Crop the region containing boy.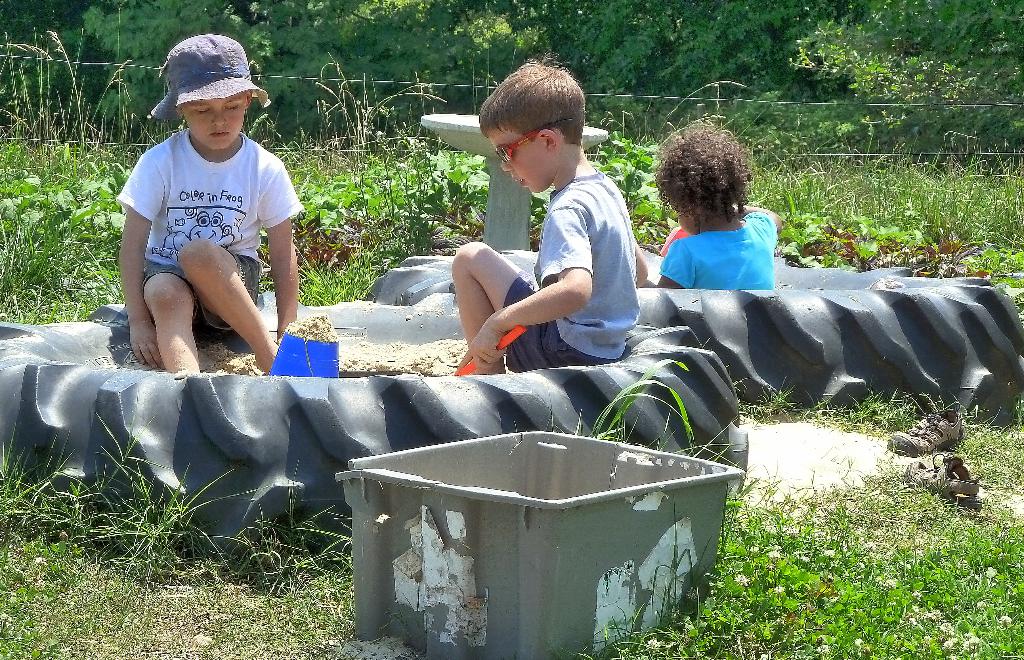
Crop region: {"left": 451, "top": 61, "right": 648, "bottom": 380}.
